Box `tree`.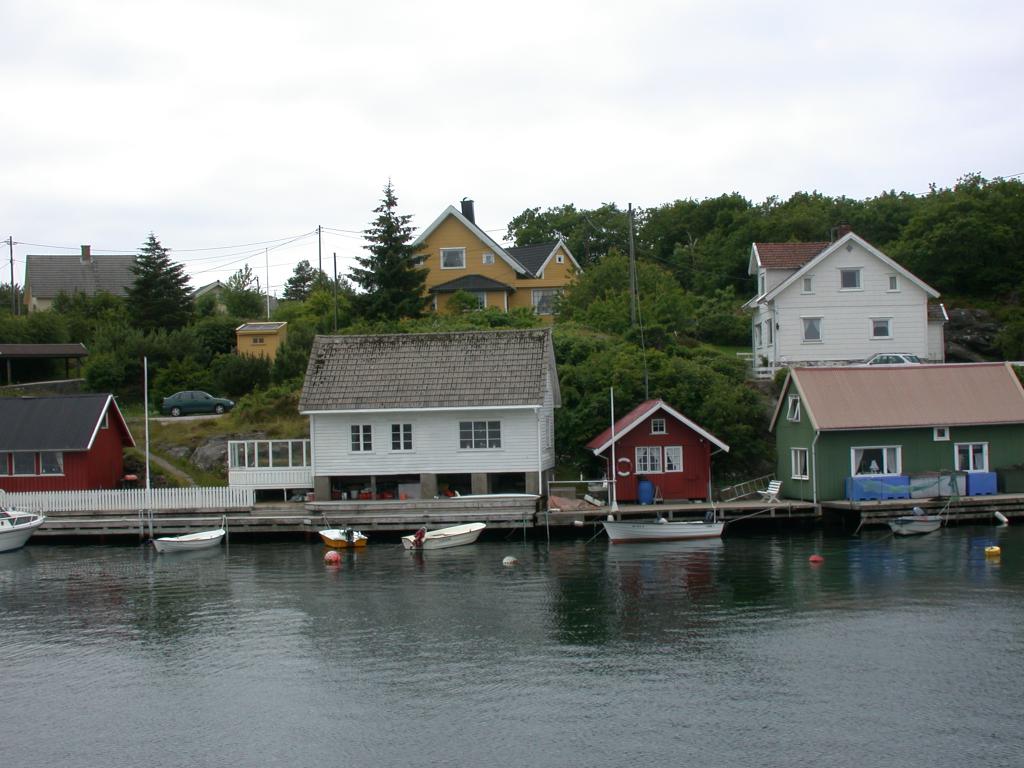
{"left": 120, "top": 232, "right": 209, "bottom": 339}.
